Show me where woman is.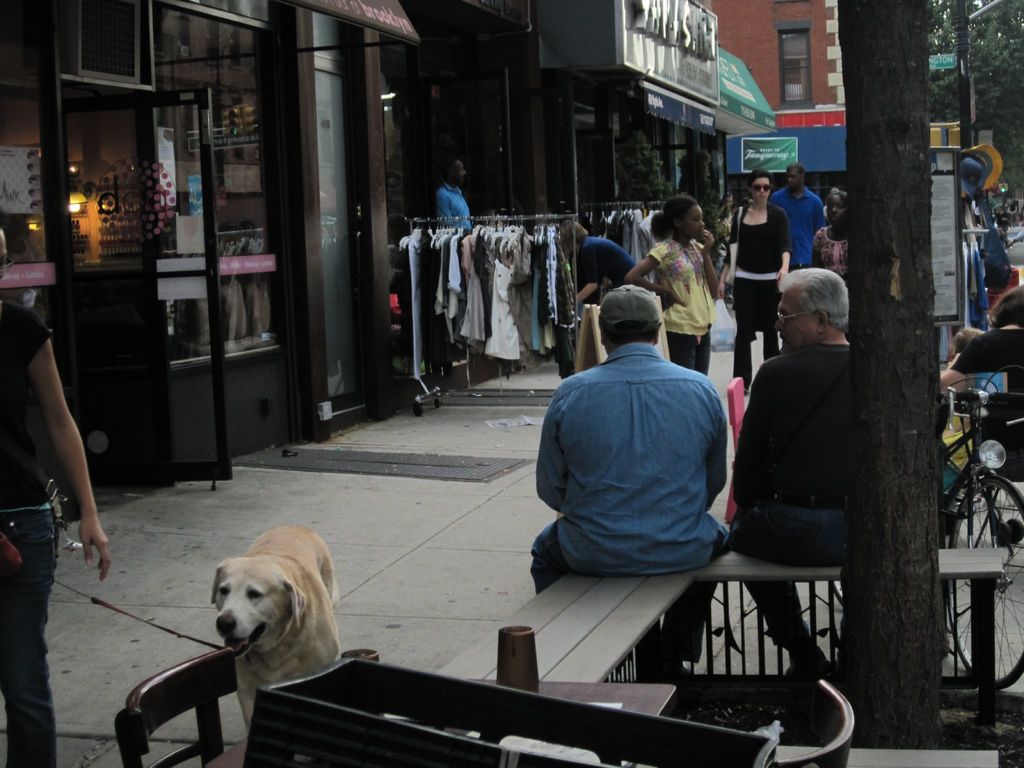
woman is at <bbox>630, 194, 711, 365</bbox>.
